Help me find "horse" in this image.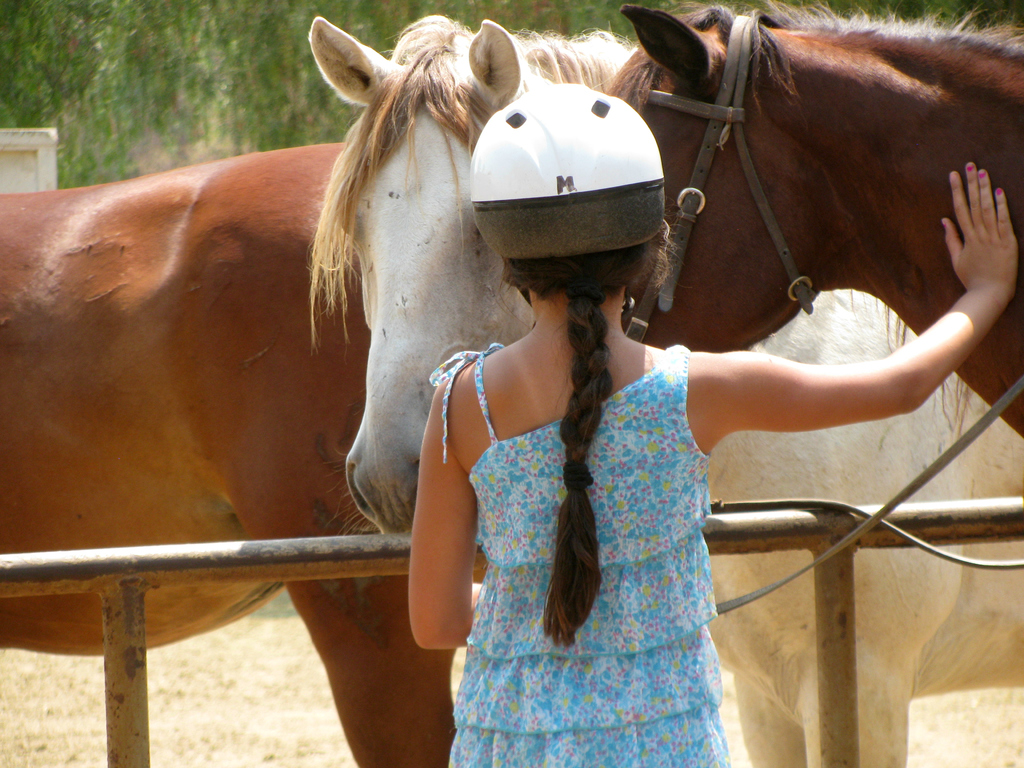
Found it: rect(305, 13, 1023, 767).
